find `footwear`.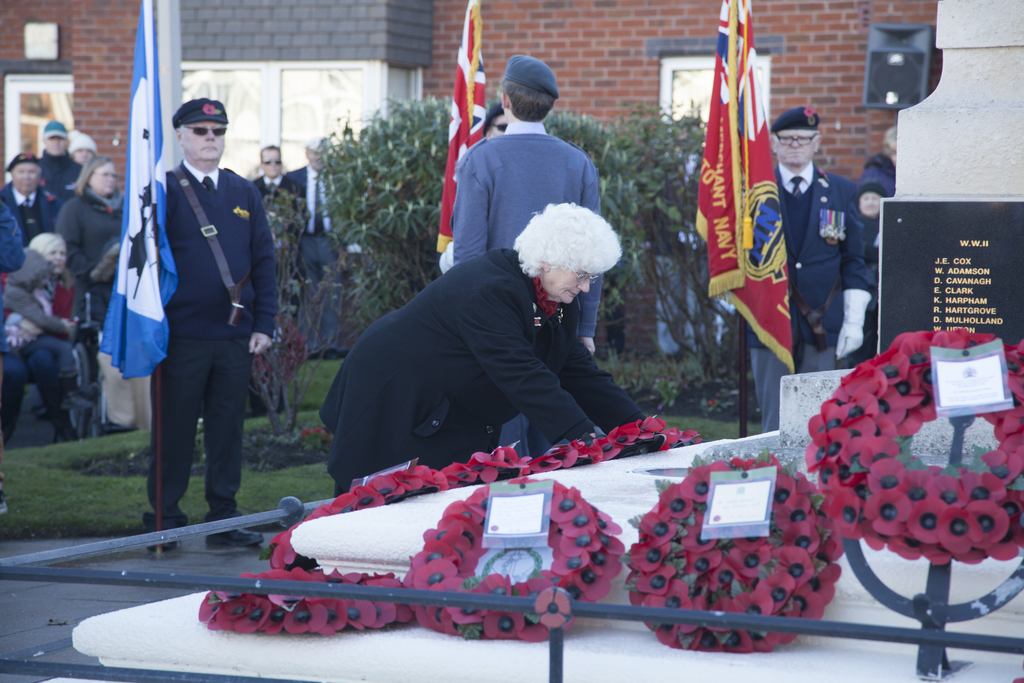
region(149, 528, 183, 549).
